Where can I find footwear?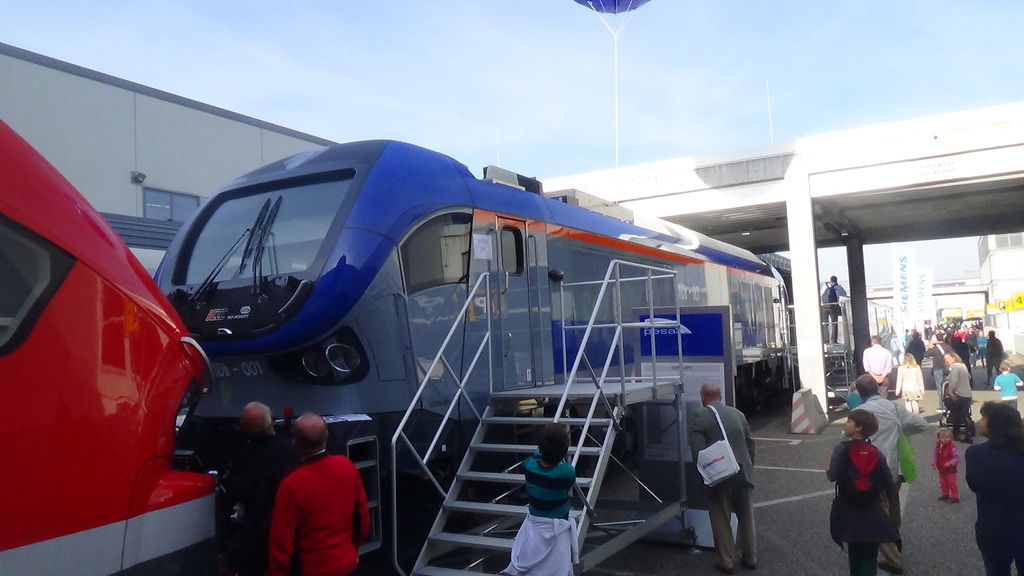
You can find it at box=[963, 437, 975, 445].
